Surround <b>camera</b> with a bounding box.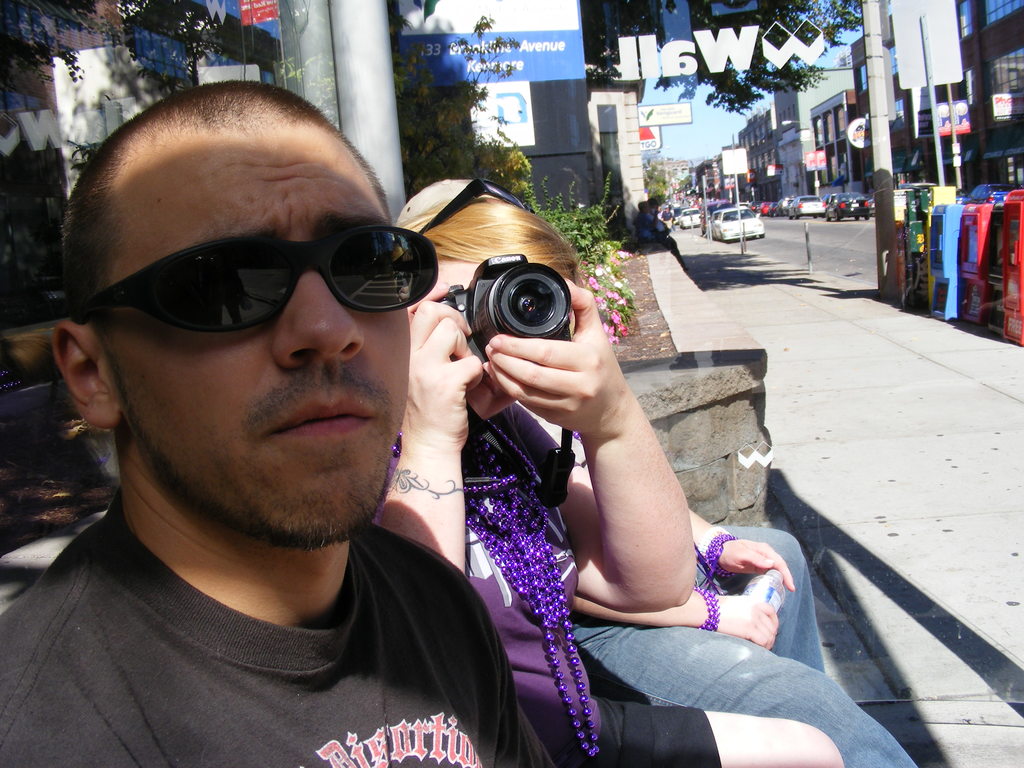
<bbox>425, 250, 589, 365</bbox>.
